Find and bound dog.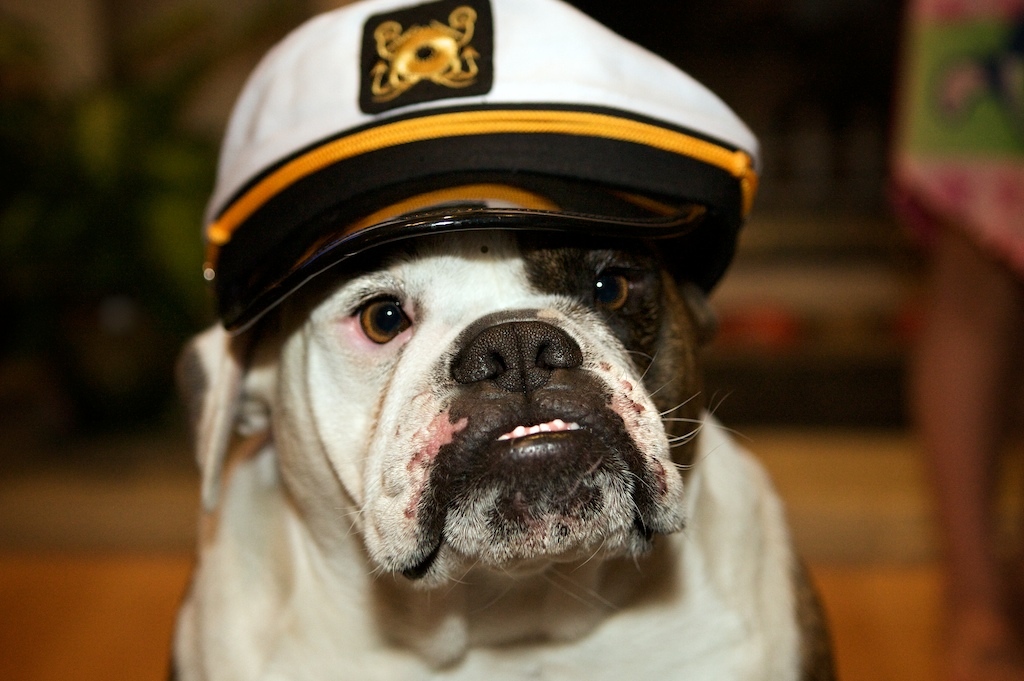
Bound: x1=163 y1=170 x2=840 y2=680.
